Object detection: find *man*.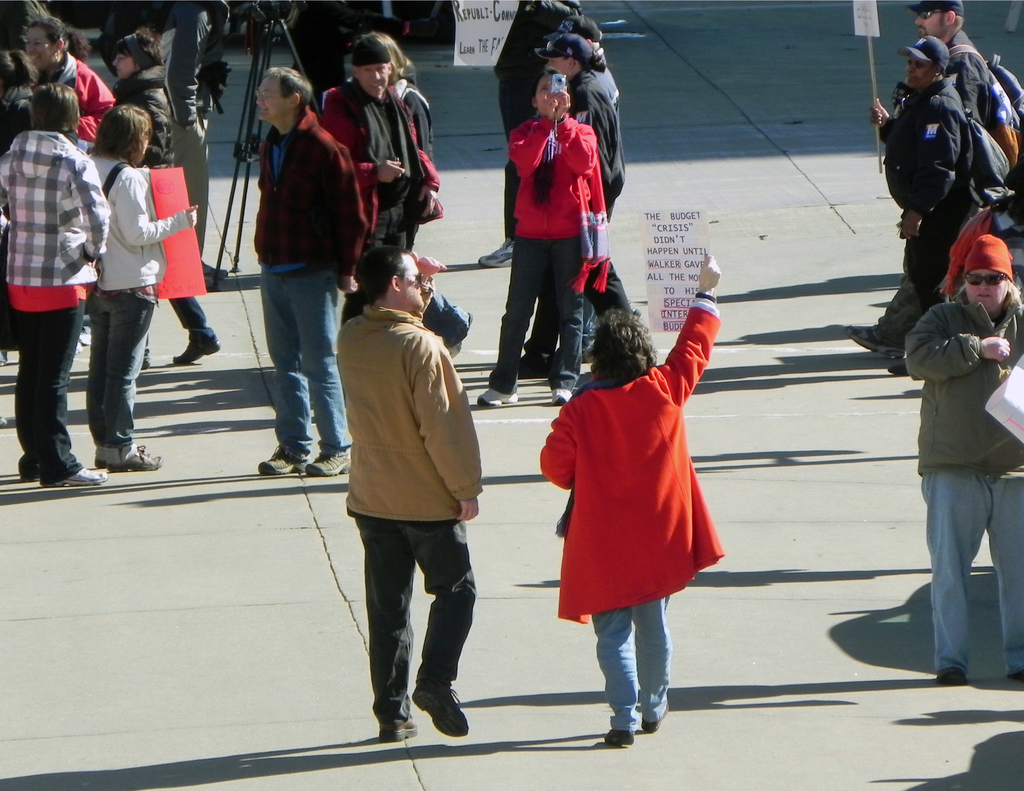
[left=0, top=85, right=109, bottom=484].
